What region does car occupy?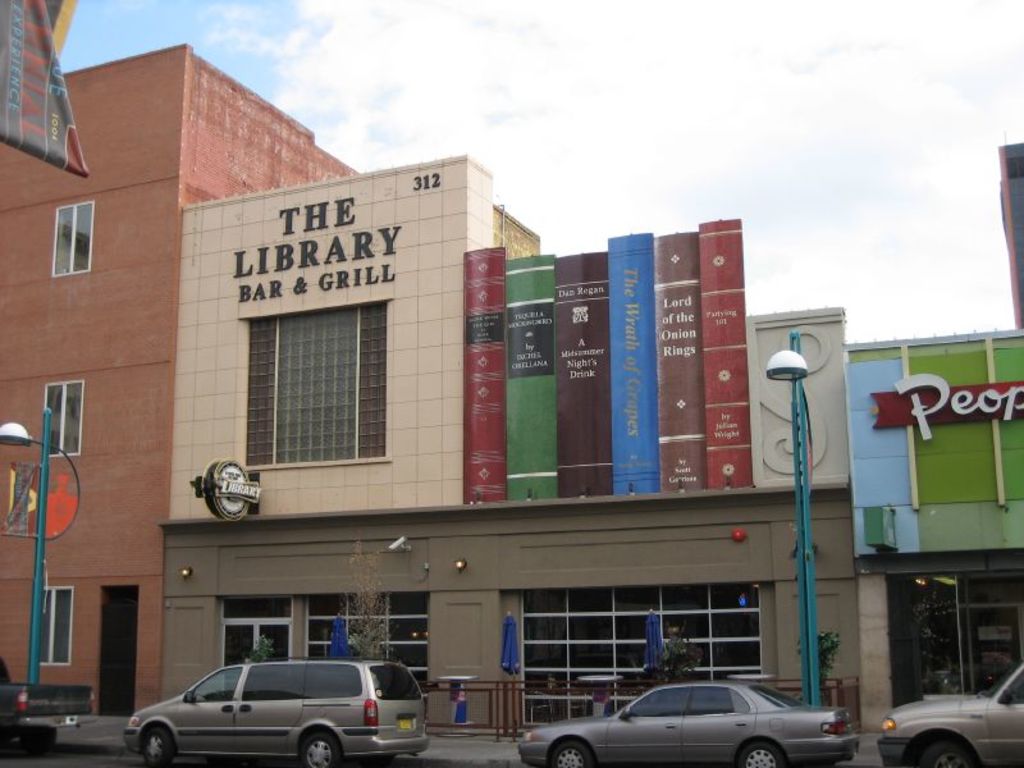
[left=881, top=667, right=1023, bottom=767].
